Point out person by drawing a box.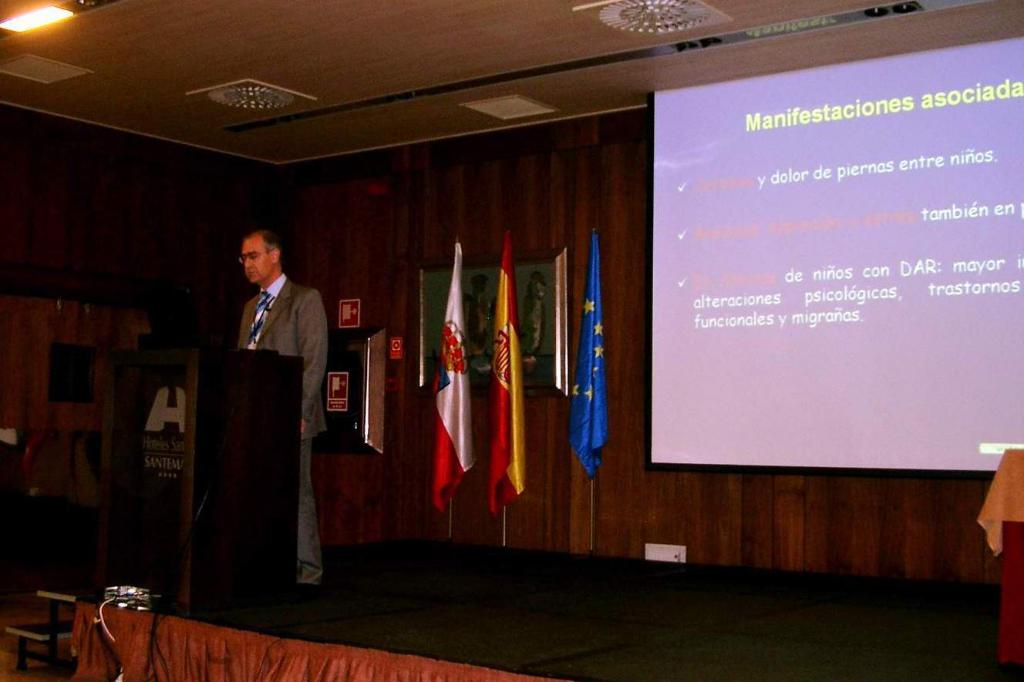
(217,201,338,582).
